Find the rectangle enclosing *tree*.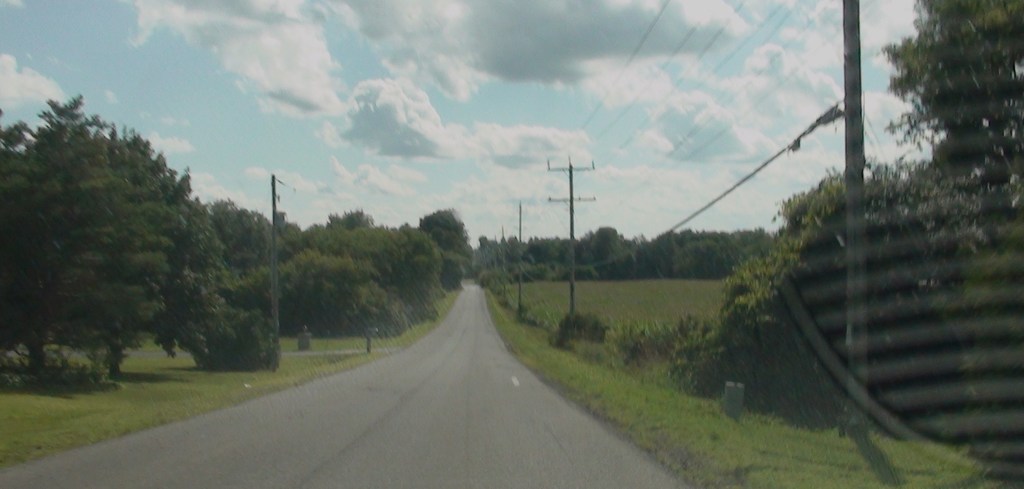
{"x1": 417, "y1": 210, "x2": 477, "y2": 291}.
